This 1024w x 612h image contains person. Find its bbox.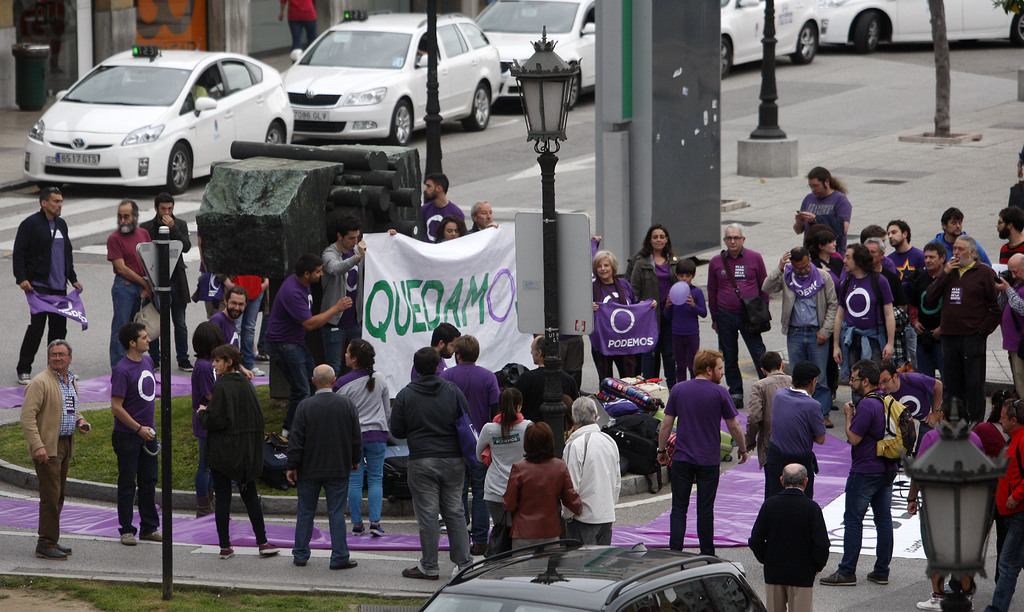
[874, 358, 945, 513].
